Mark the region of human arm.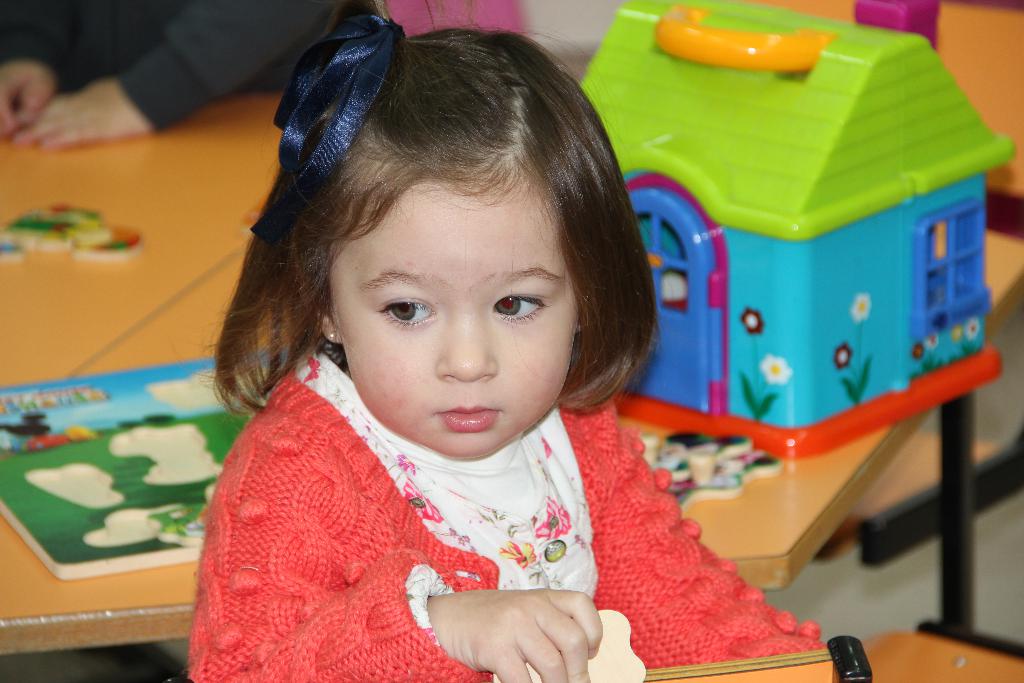
Region: Rect(13, 0, 340, 149).
